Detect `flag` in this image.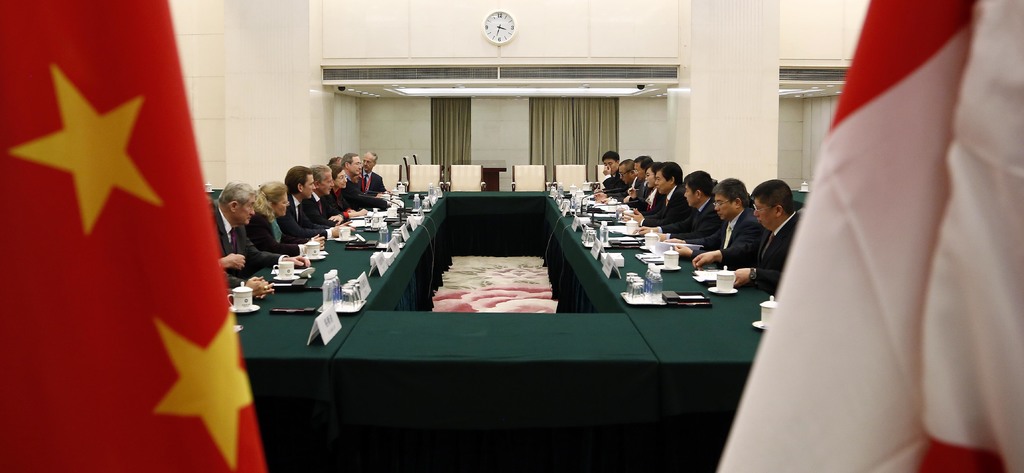
Detection: x1=709 y1=0 x2=1023 y2=472.
